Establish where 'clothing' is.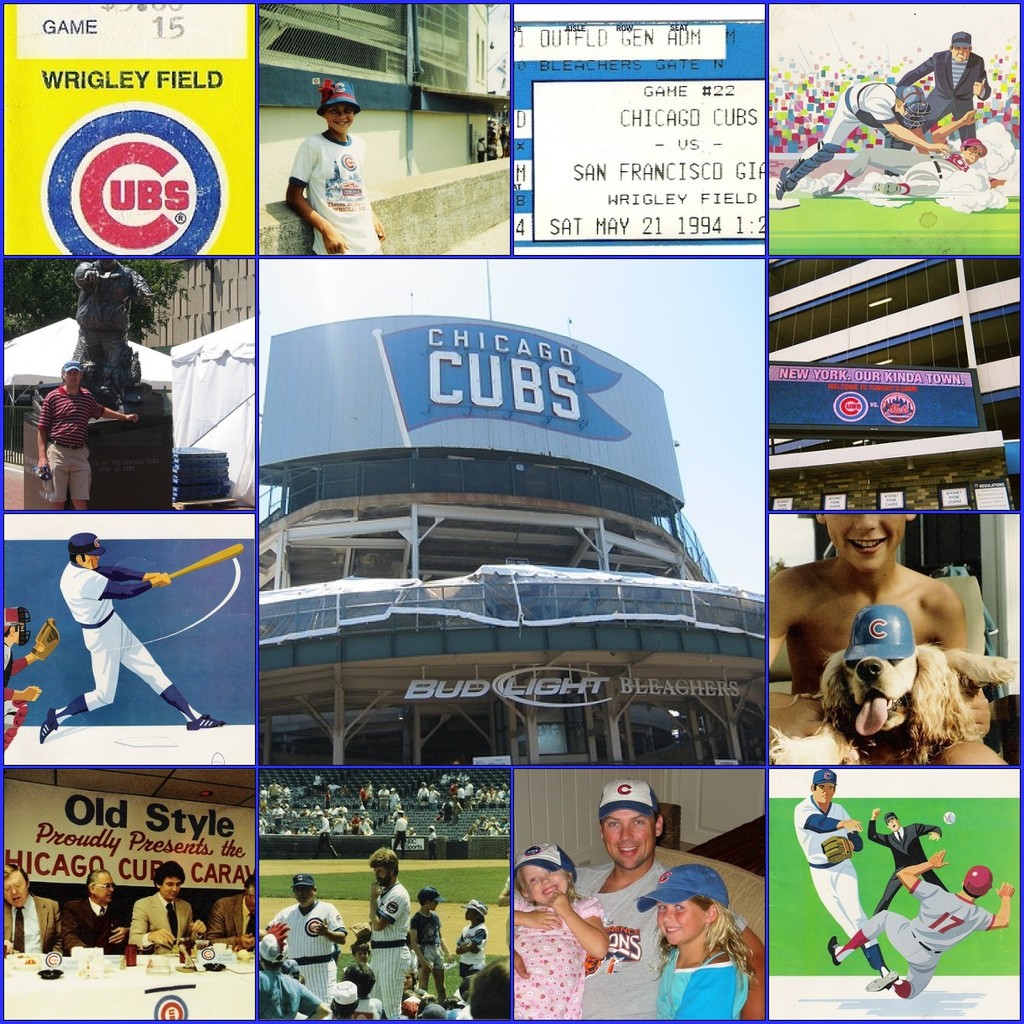
Established at <region>796, 792, 893, 968</region>.
